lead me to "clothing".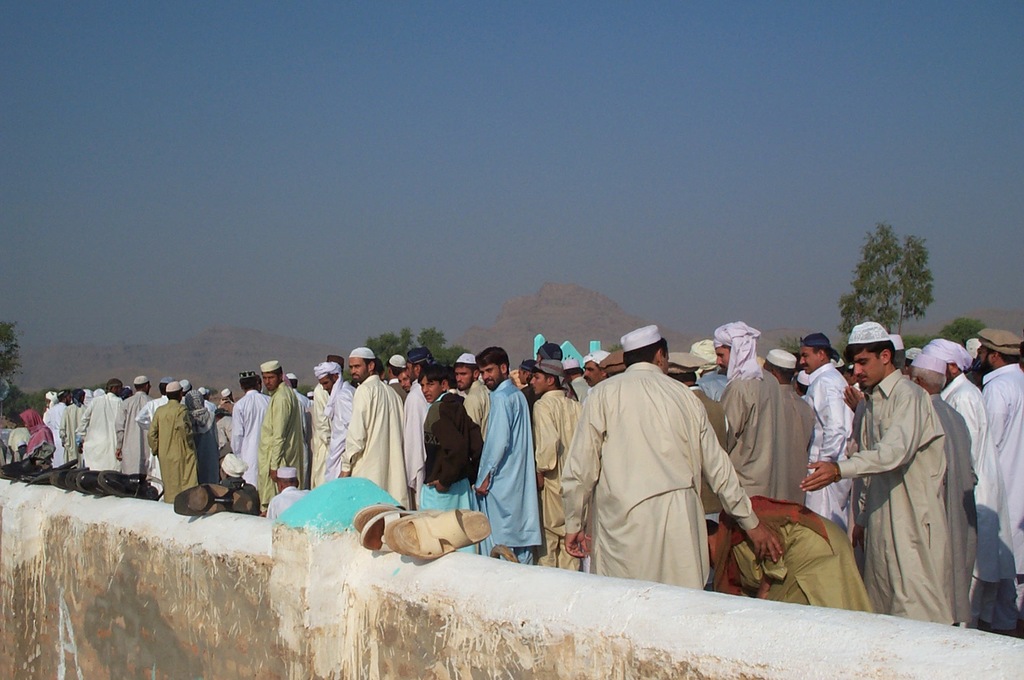
Lead to bbox=(134, 397, 170, 482).
